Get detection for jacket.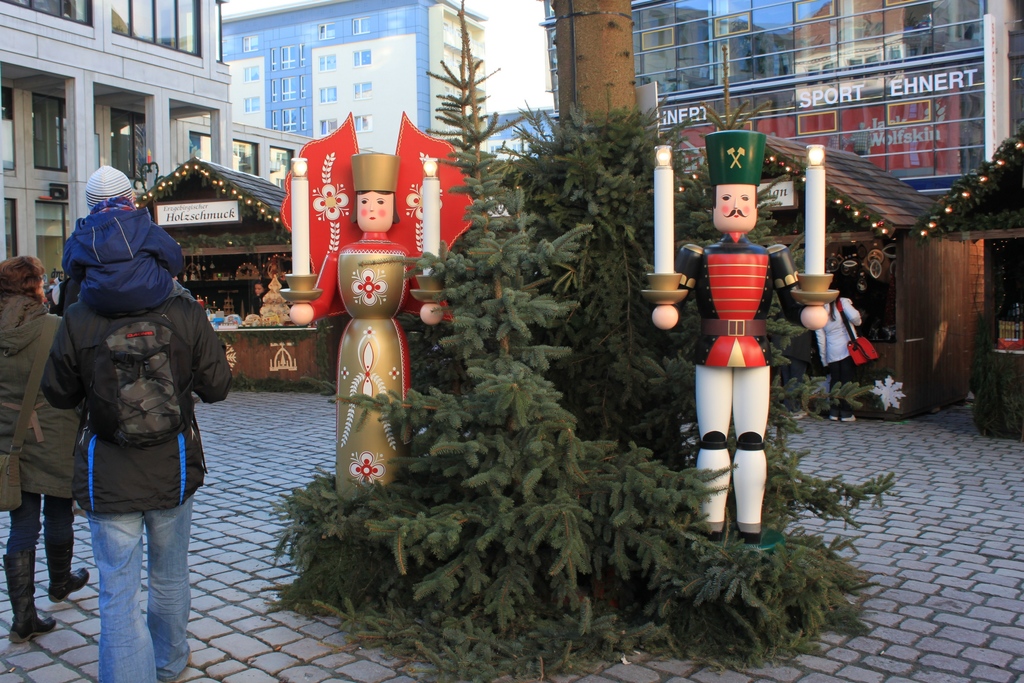
Detection: (40, 278, 248, 532).
